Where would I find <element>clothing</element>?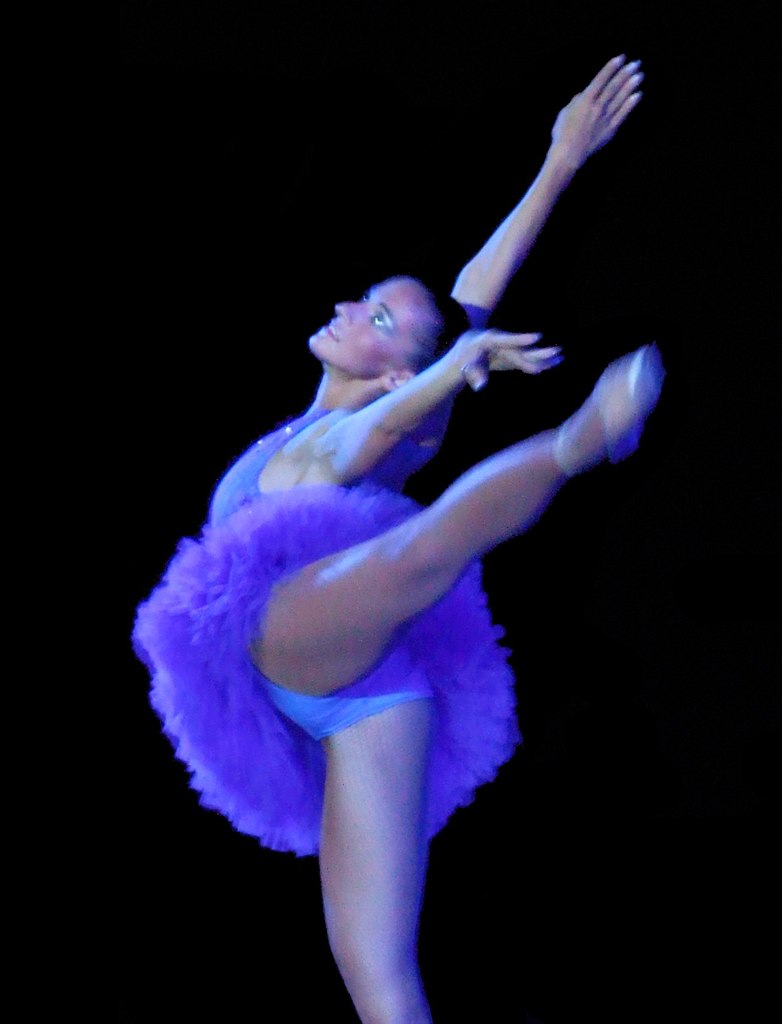
At bbox=[124, 400, 523, 867].
